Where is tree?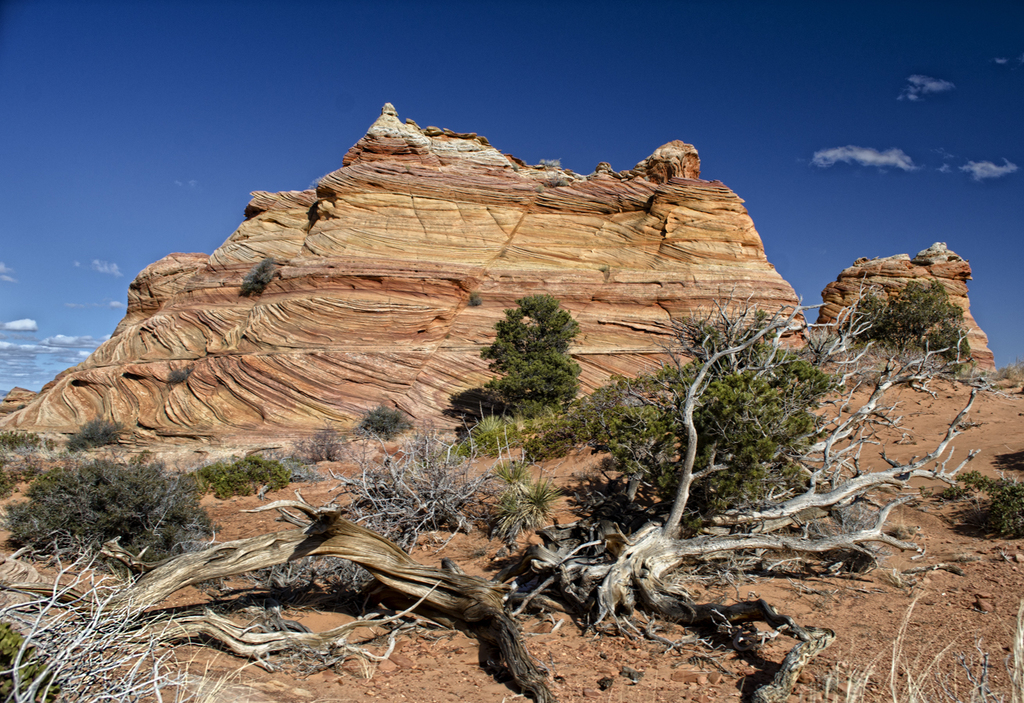
[562,294,837,519].
